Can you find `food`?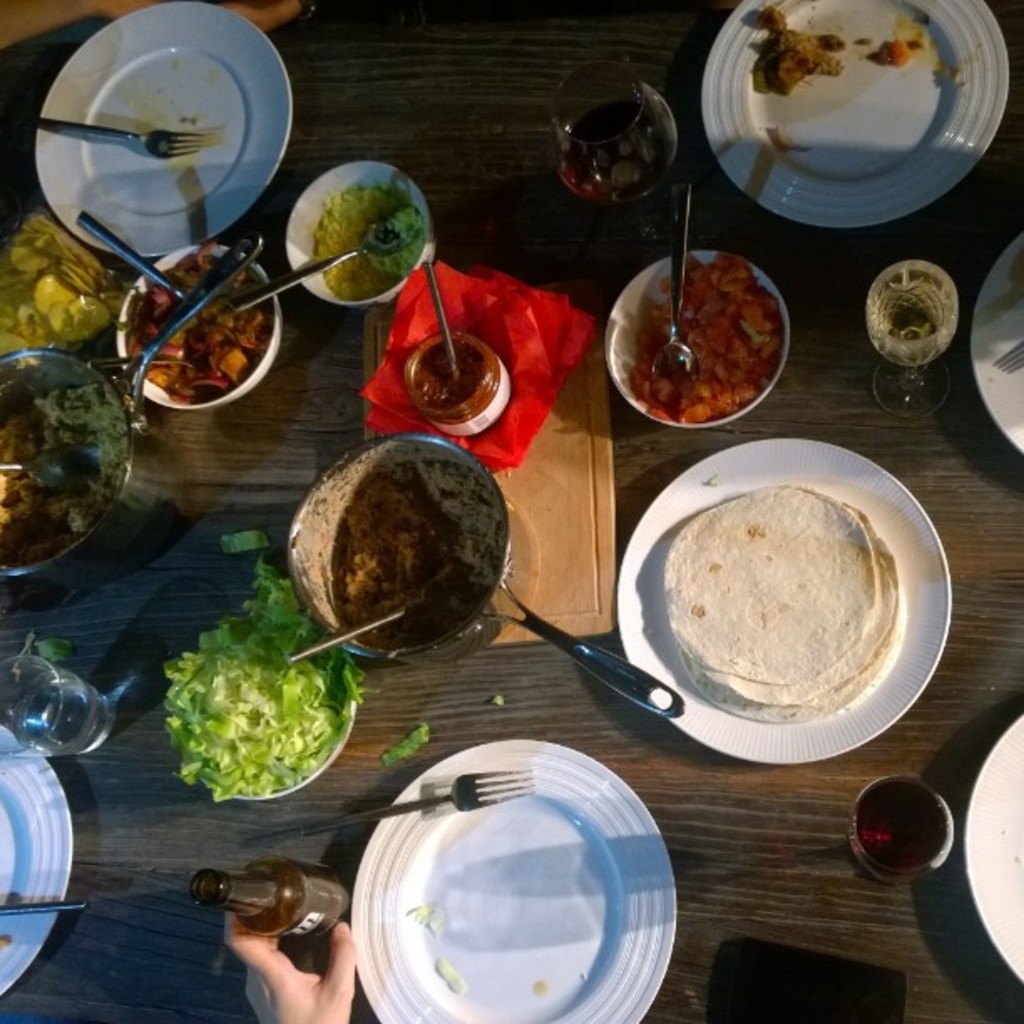
Yes, bounding box: <box>218,525,273,561</box>.
